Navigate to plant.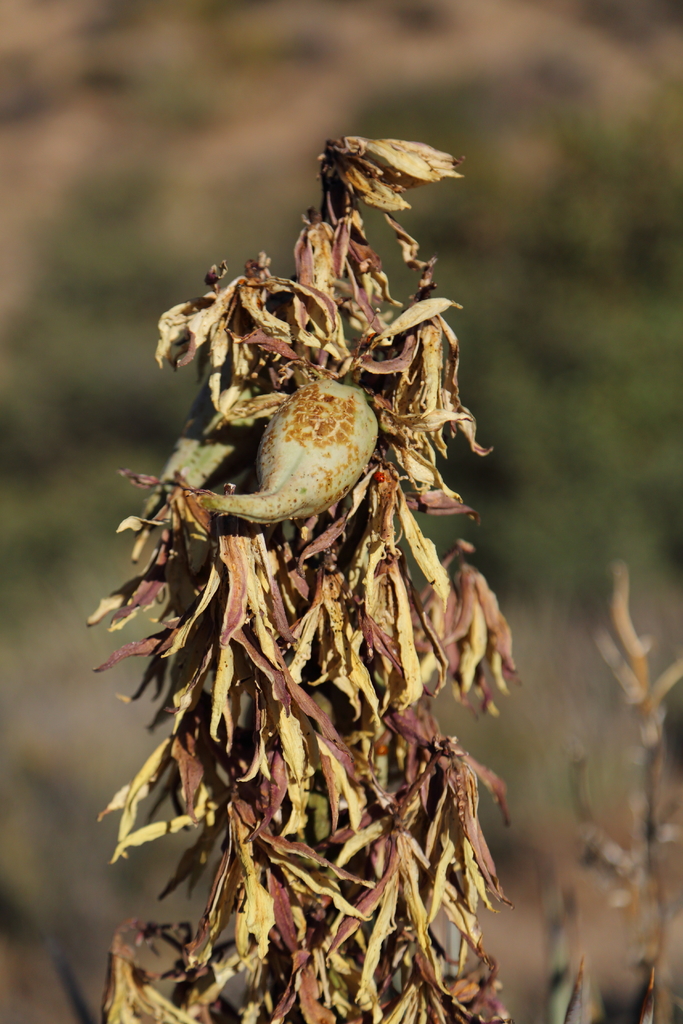
Navigation target: (x1=104, y1=131, x2=517, y2=1022).
